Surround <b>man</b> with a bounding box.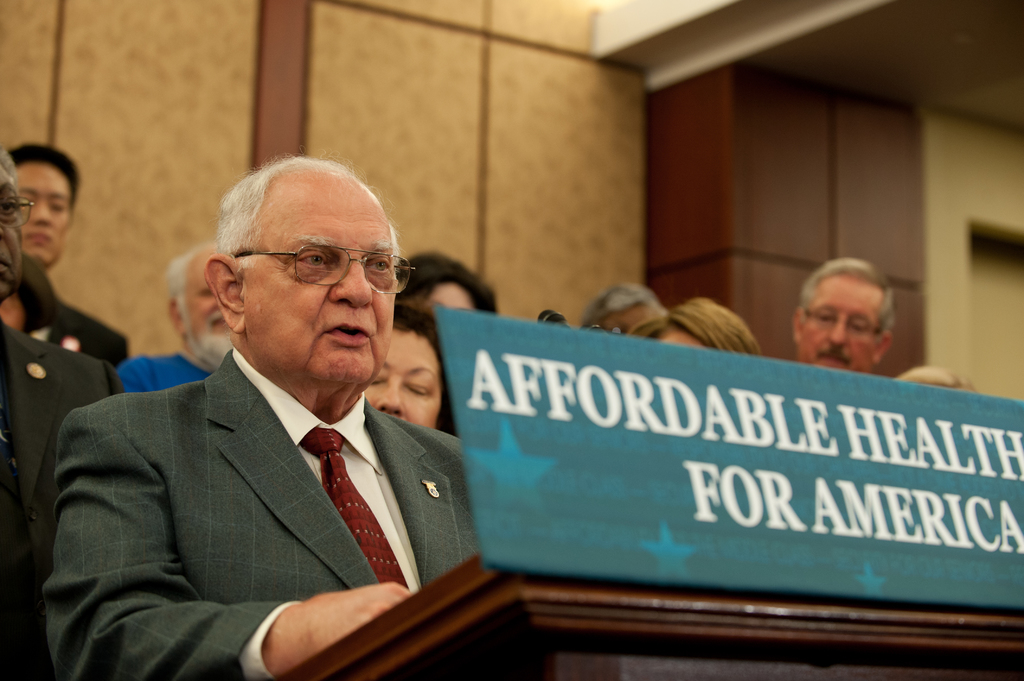
select_region(0, 138, 129, 680).
